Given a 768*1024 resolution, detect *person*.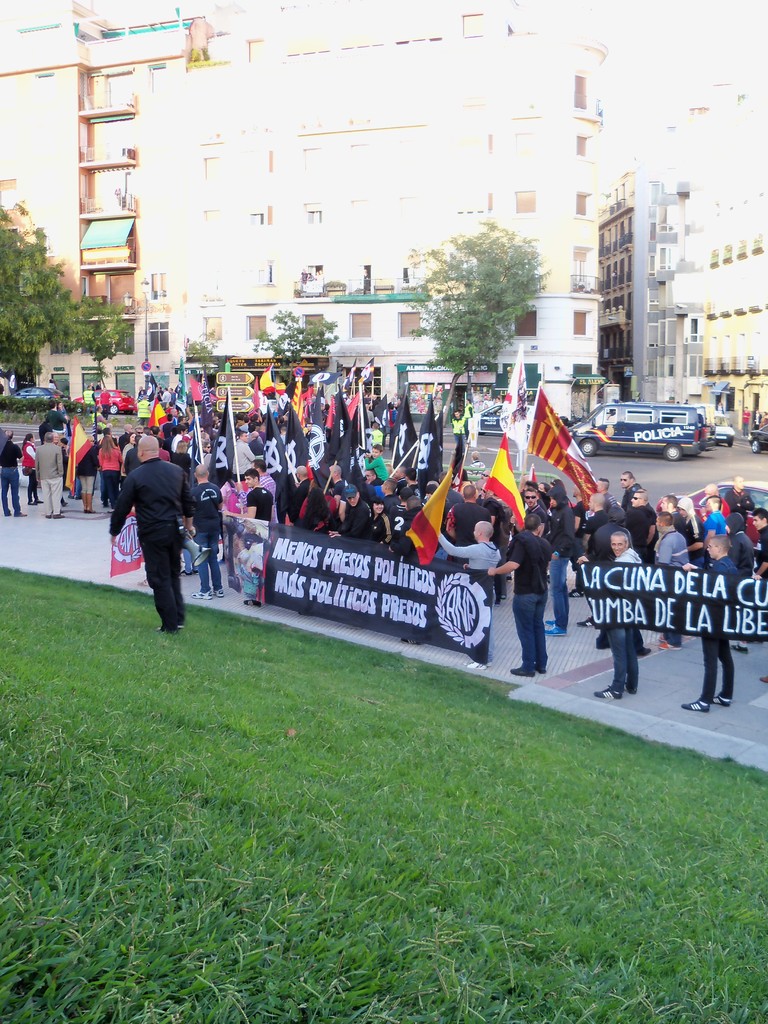
Rect(361, 468, 384, 492).
